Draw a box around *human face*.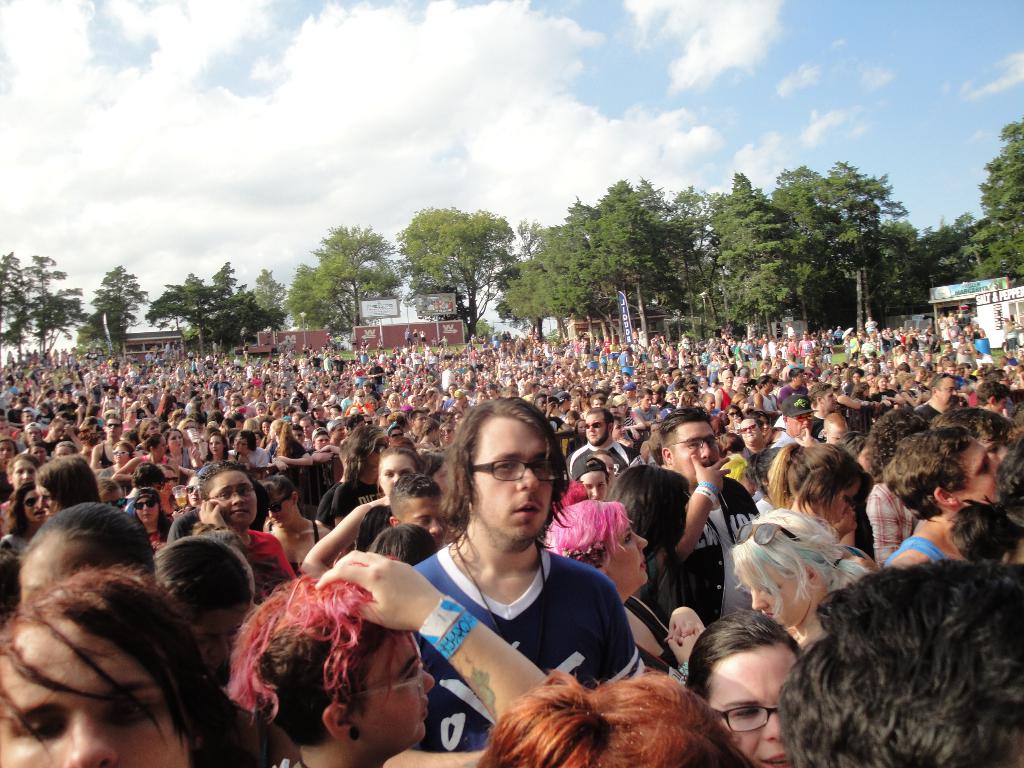
detection(211, 438, 216, 451).
